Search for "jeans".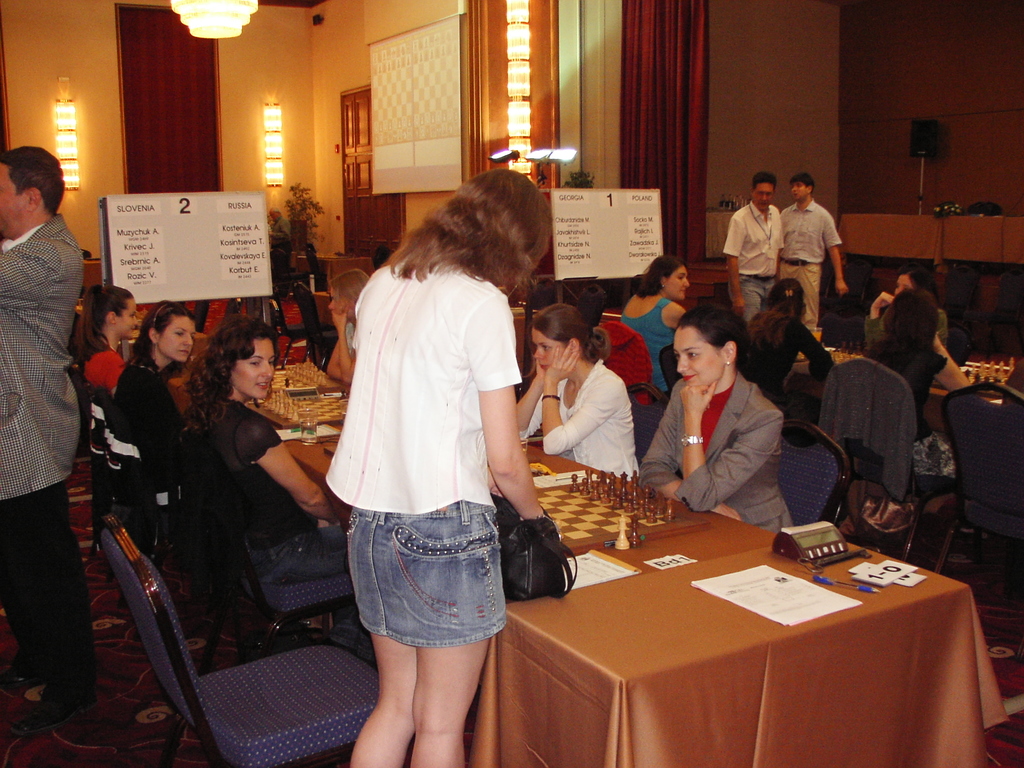
Found at <bbox>2, 481, 92, 700</bbox>.
